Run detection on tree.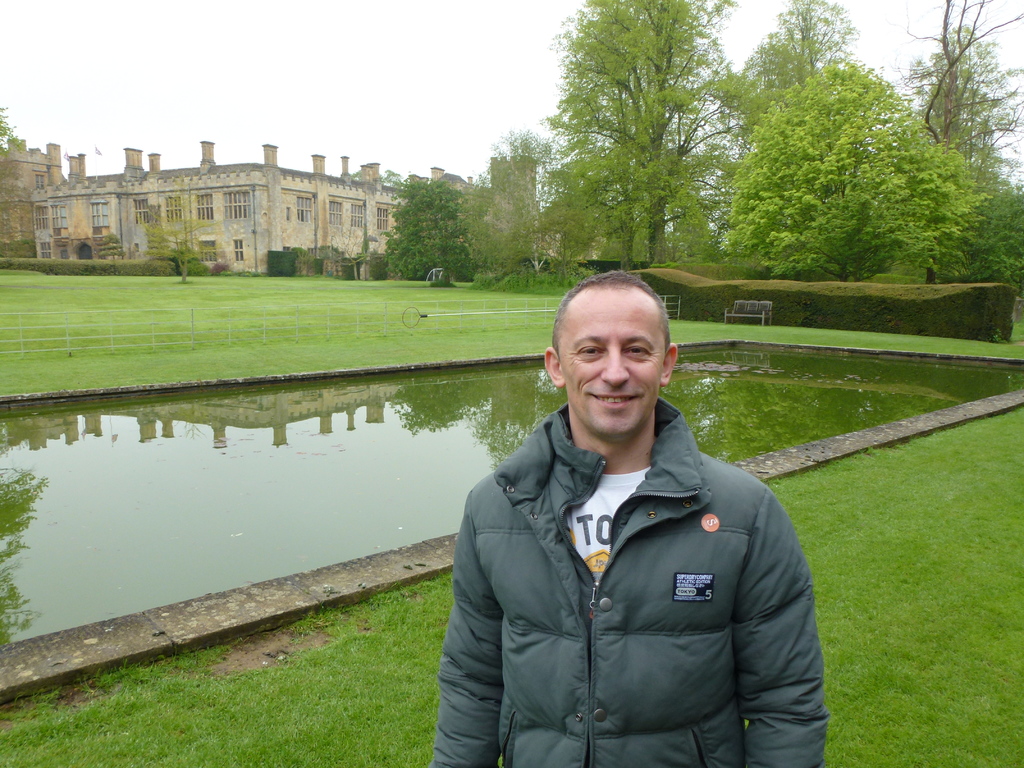
Result: <box>934,13,1002,144</box>.
